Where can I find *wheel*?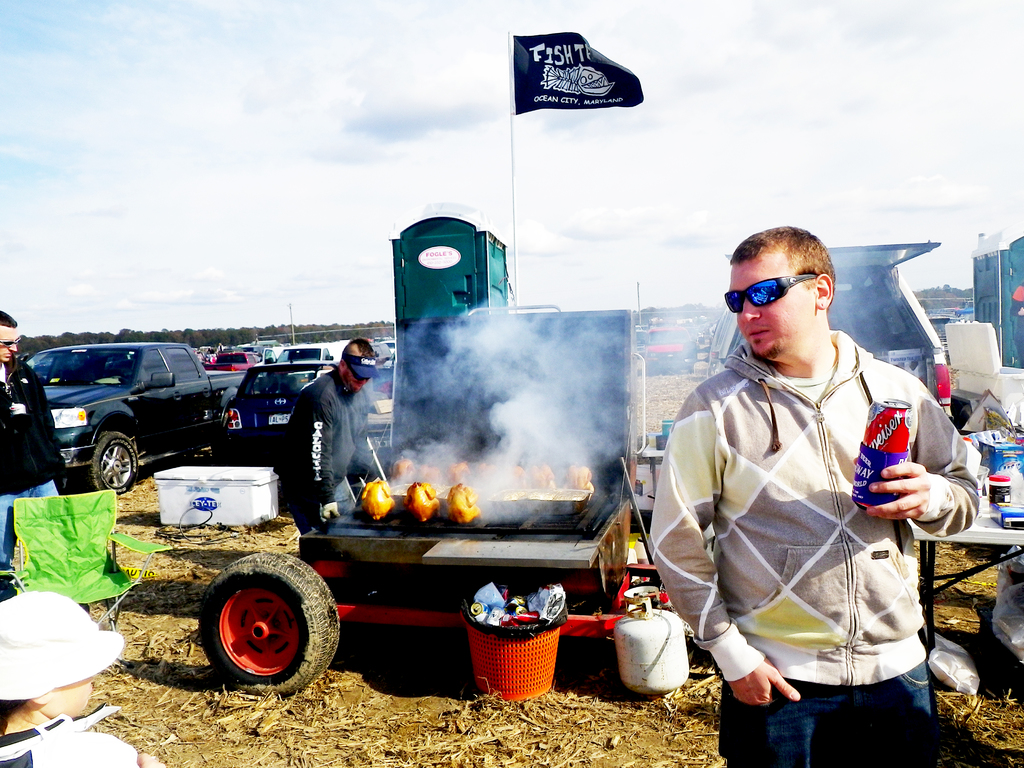
You can find it at (x1=79, y1=431, x2=138, y2=495).
